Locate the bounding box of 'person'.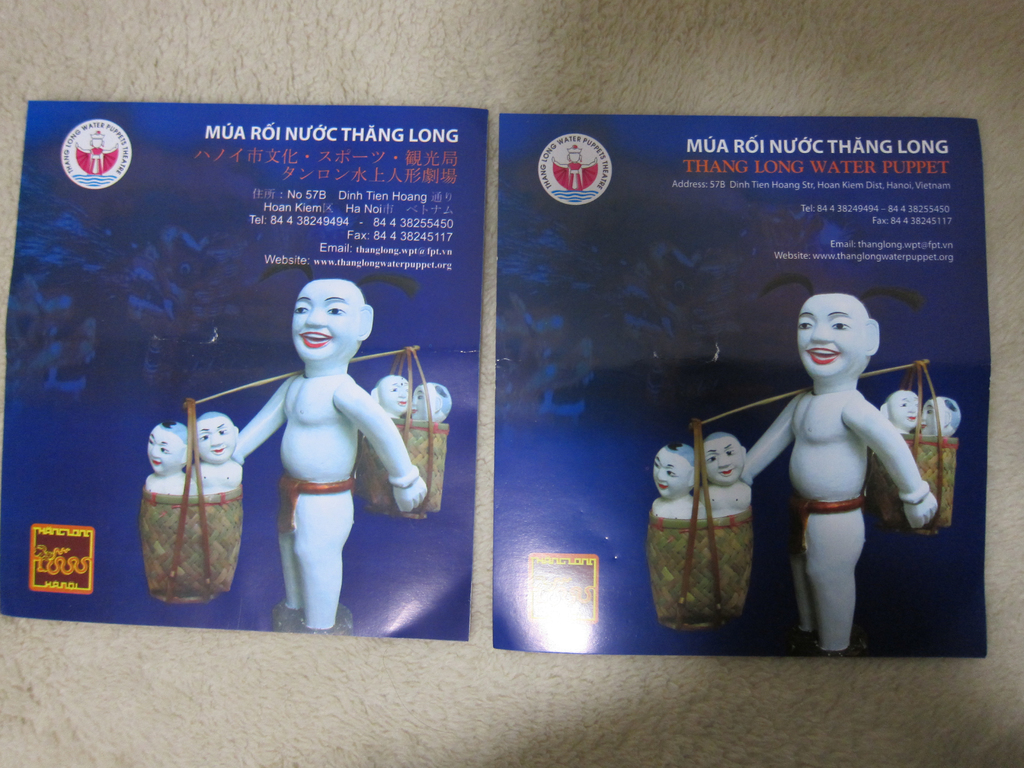
Bounding box: <bbox>365, 374, 415, 423</bbox>.
